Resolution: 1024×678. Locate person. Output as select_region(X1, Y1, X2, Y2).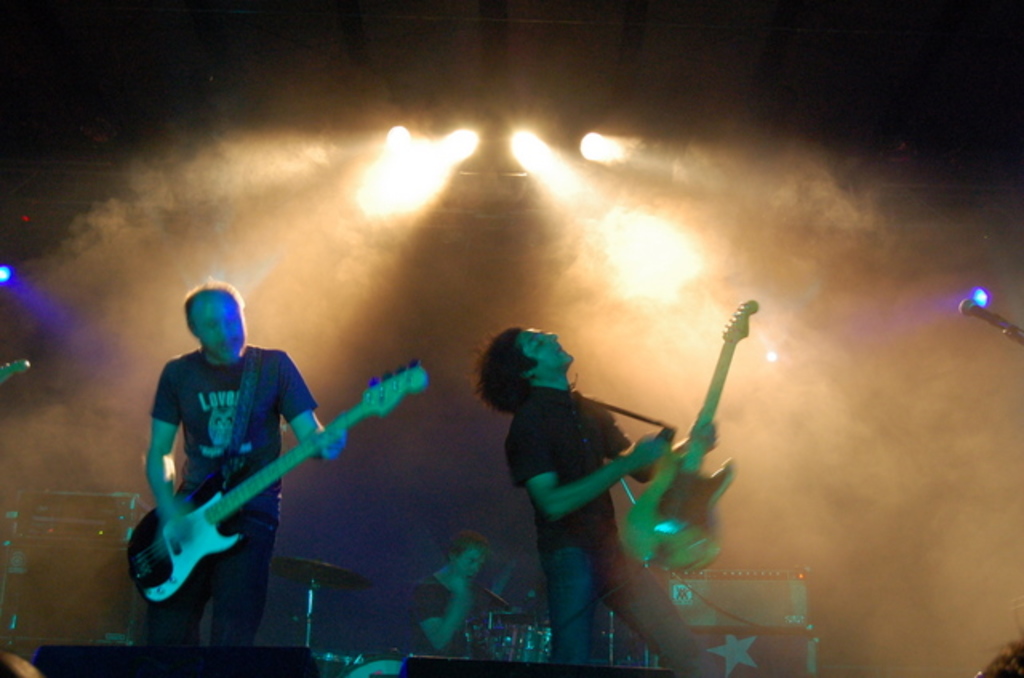
select_region(0, 648, 46, 676).
